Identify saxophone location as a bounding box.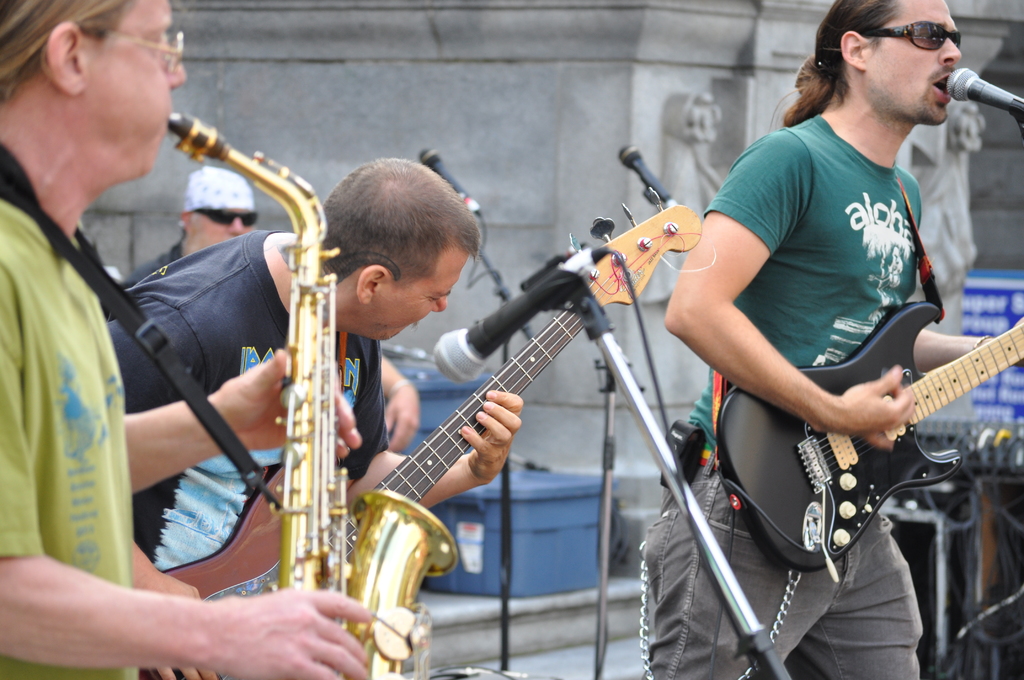
box(167, 106, 456, 679).
